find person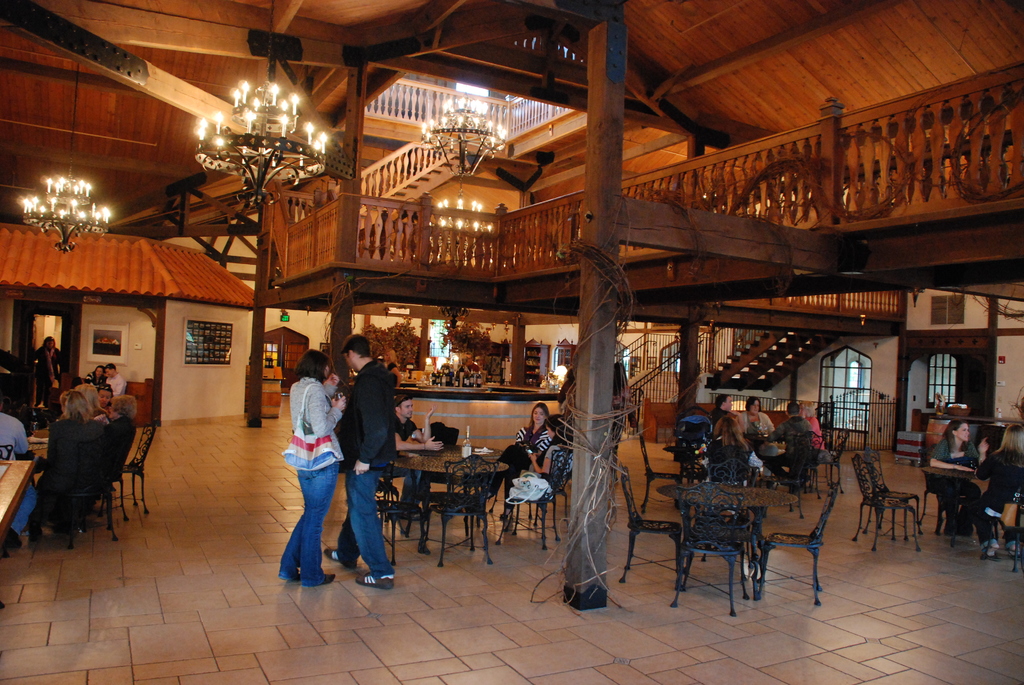
976,423,1022,555
